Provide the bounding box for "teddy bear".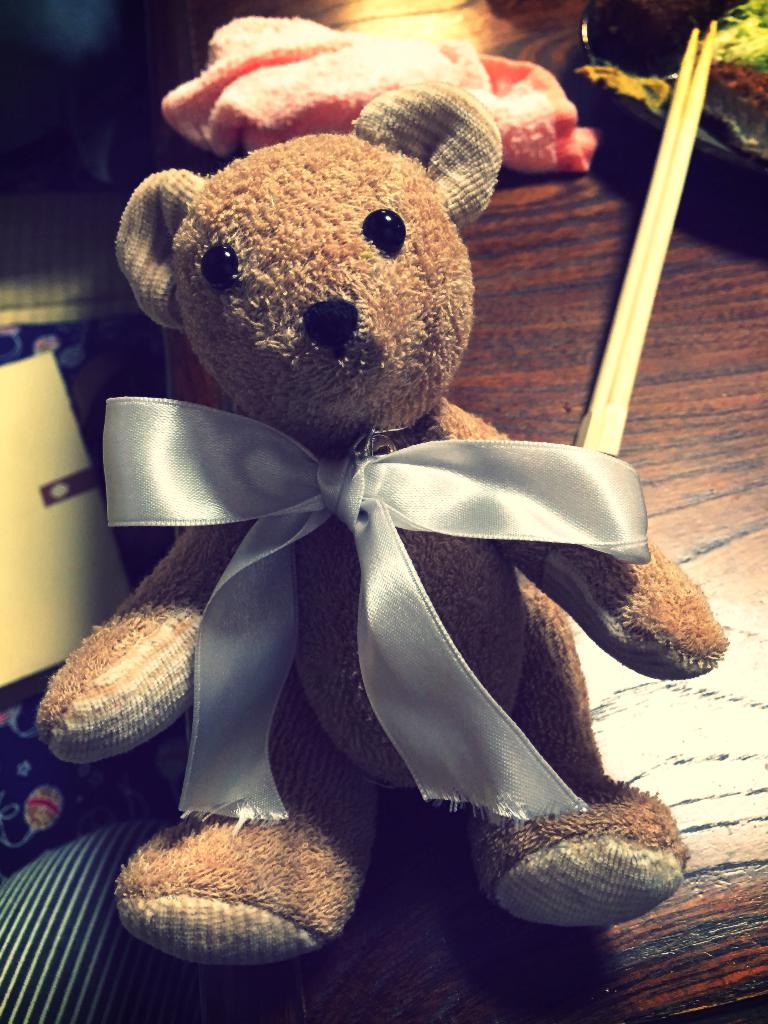
pyautogui.locateOnScreen(37, 84, 730, 972).
